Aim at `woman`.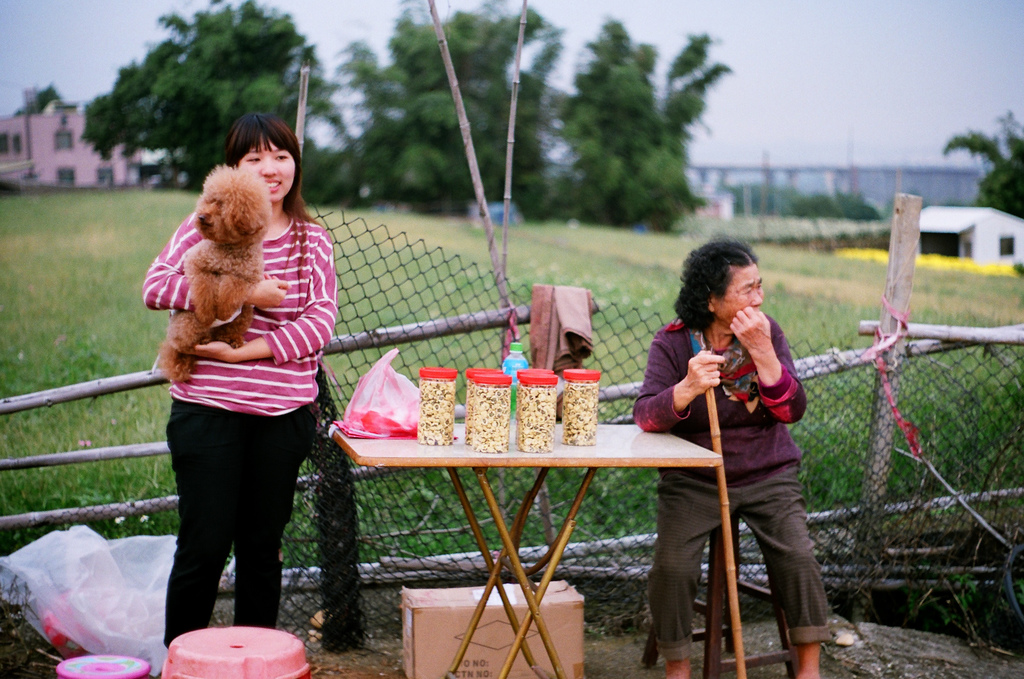
Aimed at locate(135, 109, 353, 675).
